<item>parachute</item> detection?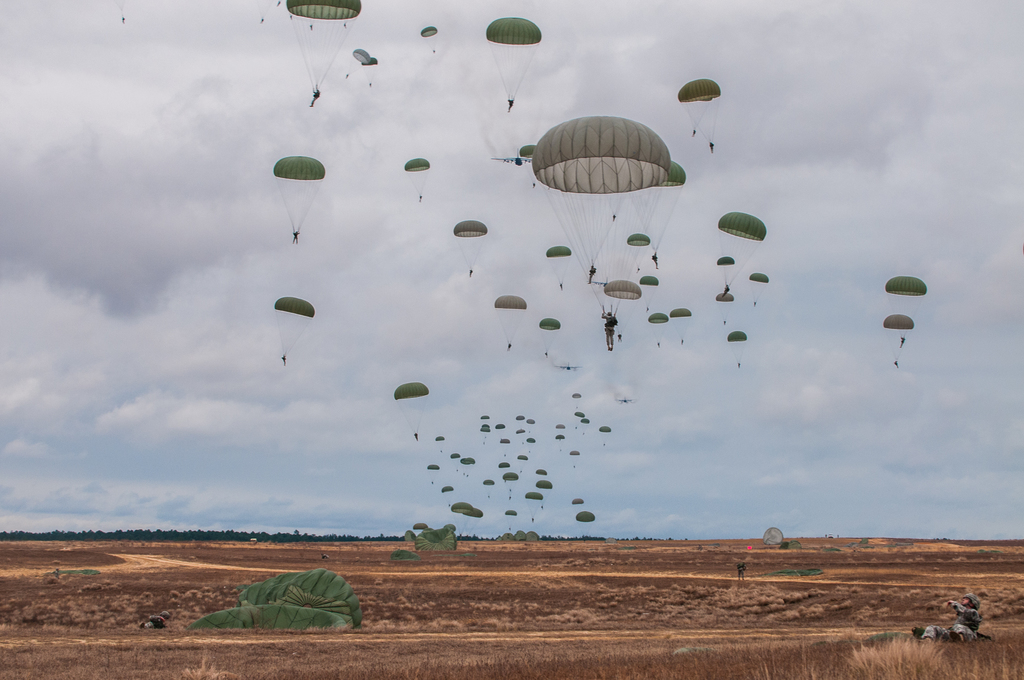
621/232/649/268
